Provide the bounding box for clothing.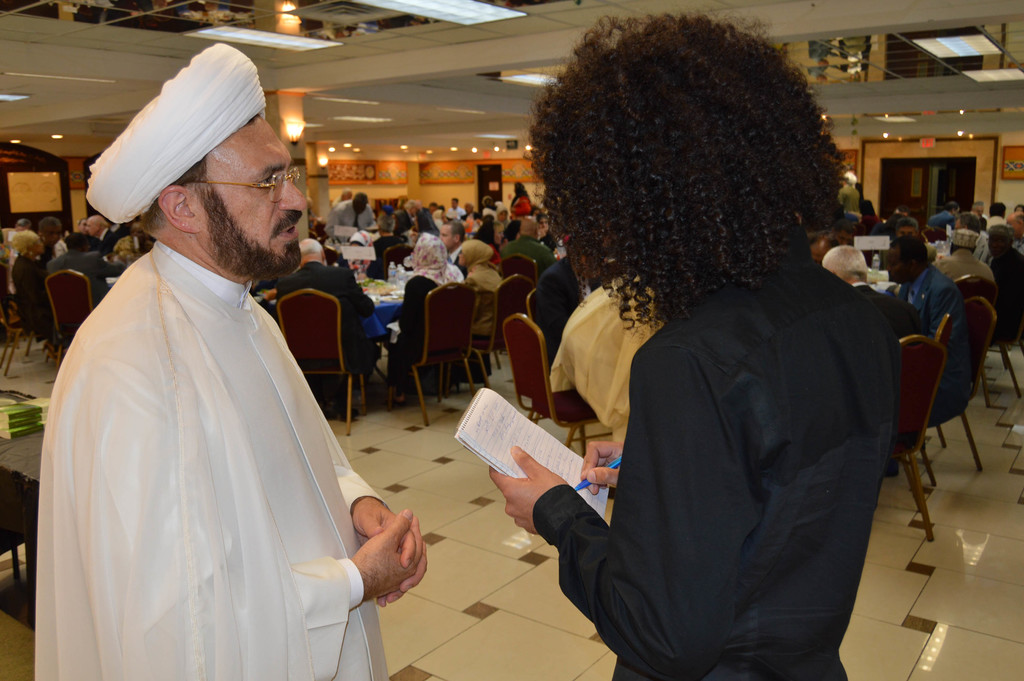
bbox=[536, 247, 906, 680].
